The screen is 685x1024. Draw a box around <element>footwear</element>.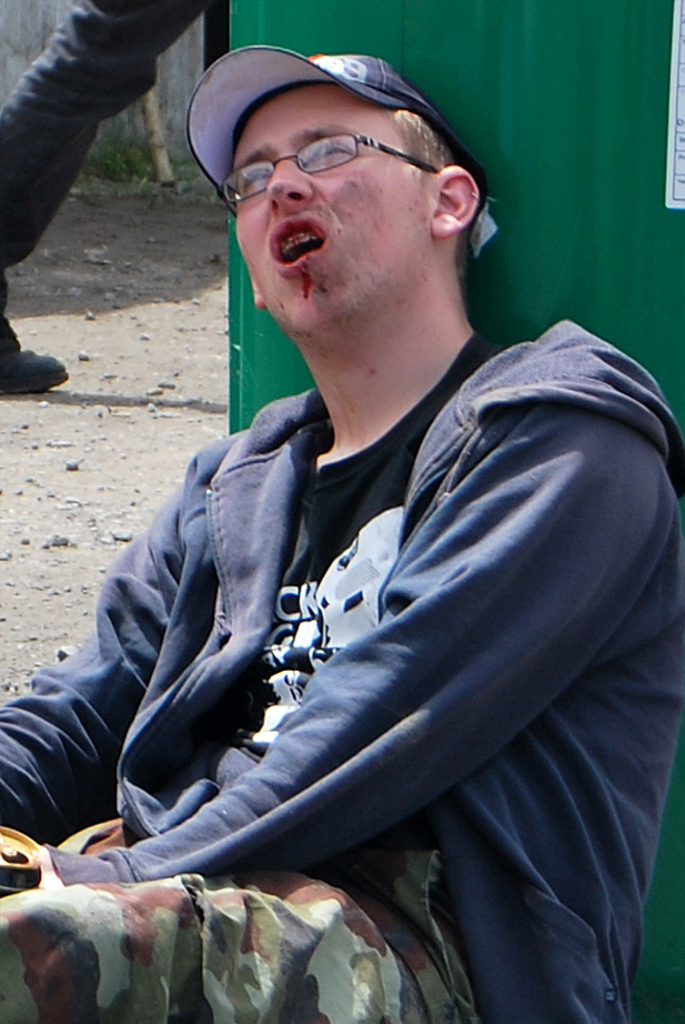
pyautogui.locateOnScreen(0, 343, 71, 402).
